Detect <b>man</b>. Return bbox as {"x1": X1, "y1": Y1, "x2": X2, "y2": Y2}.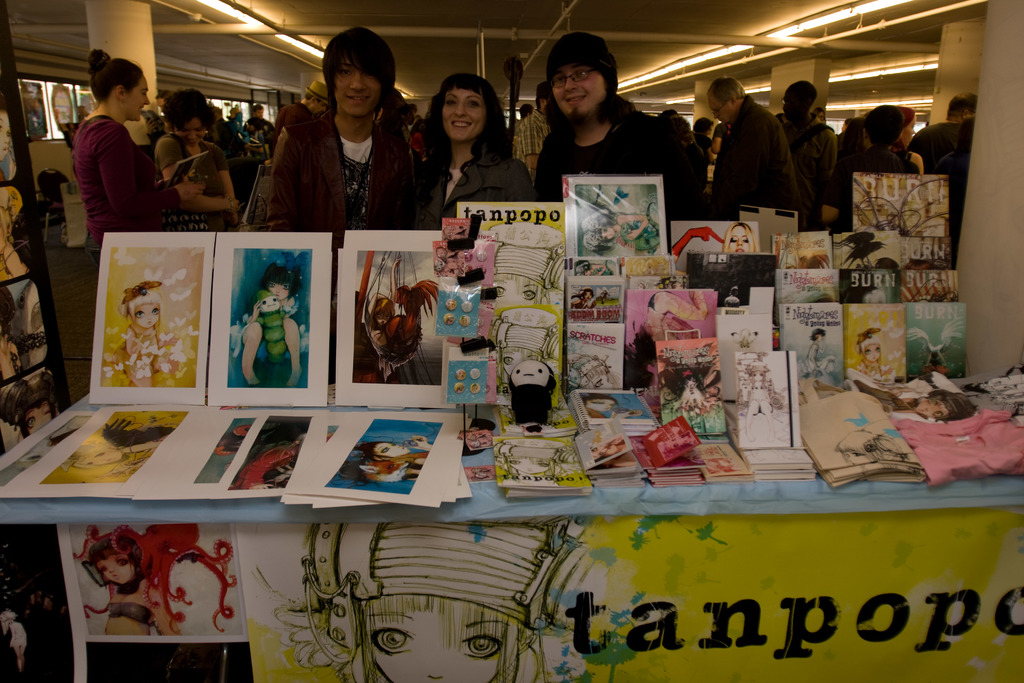
{"x1": 538, "y1": 29, "x2": 701, "y2": 217}.
